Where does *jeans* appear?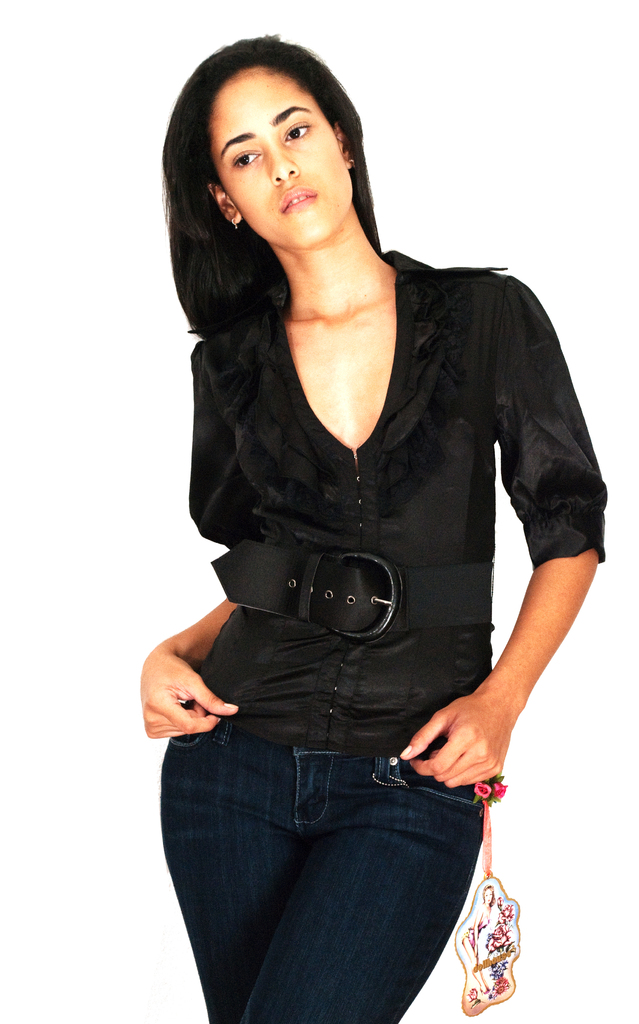
Appears at rect(162, 707, 482, 1023).
